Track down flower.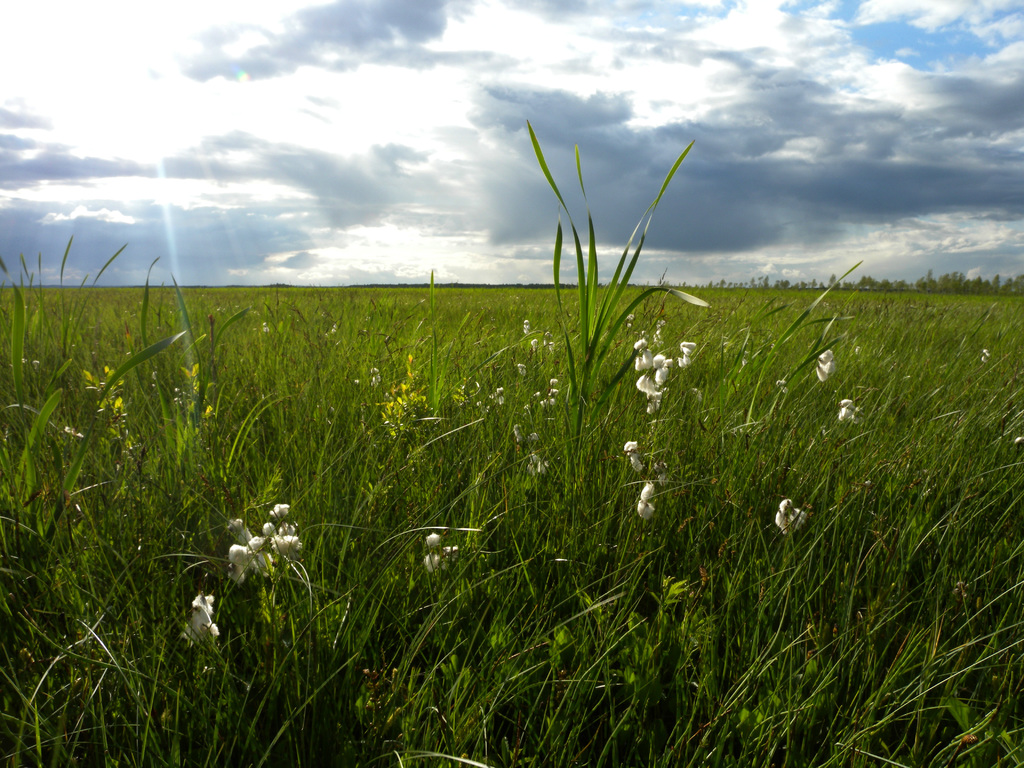
Tracked to 520, 315, 534, 335.
